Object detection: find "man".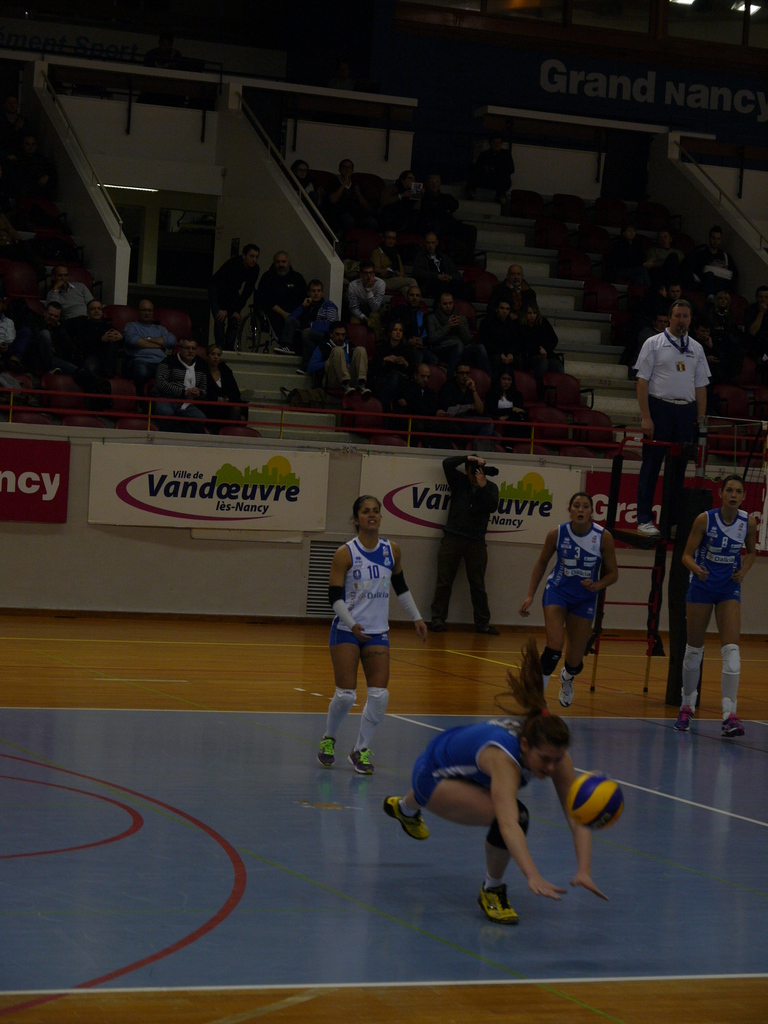
[x1=123, y1=291, x2=180, y2=383].
